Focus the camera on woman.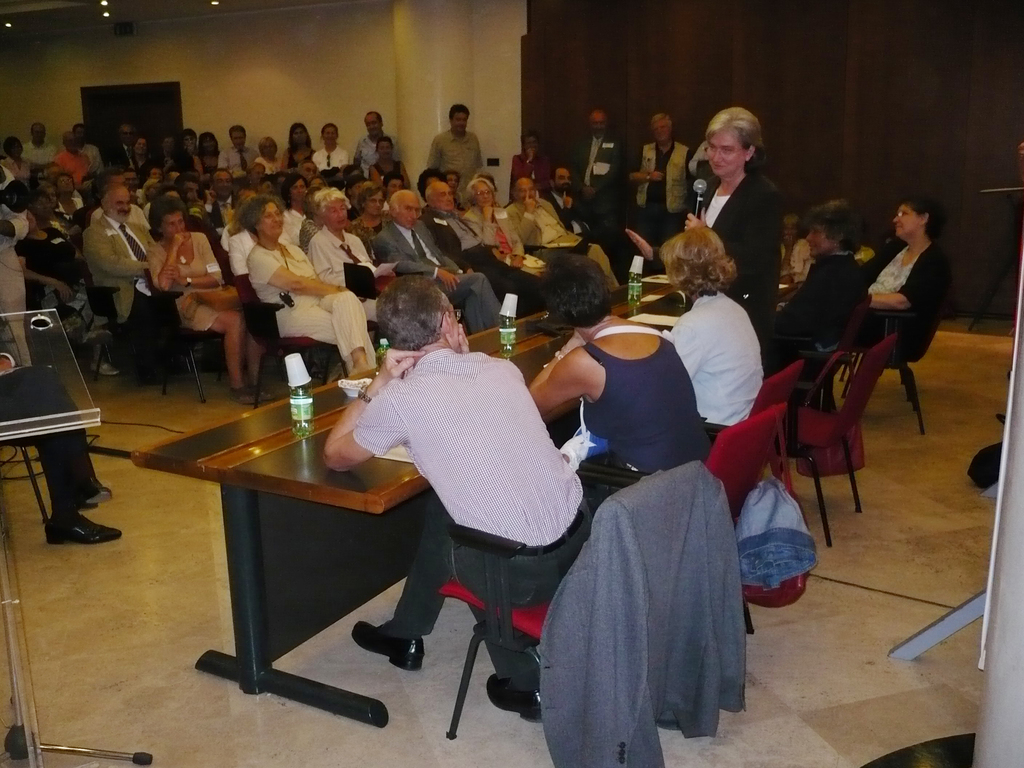
Focus region: x1=657 y1=226 x2=771 y2=444.
